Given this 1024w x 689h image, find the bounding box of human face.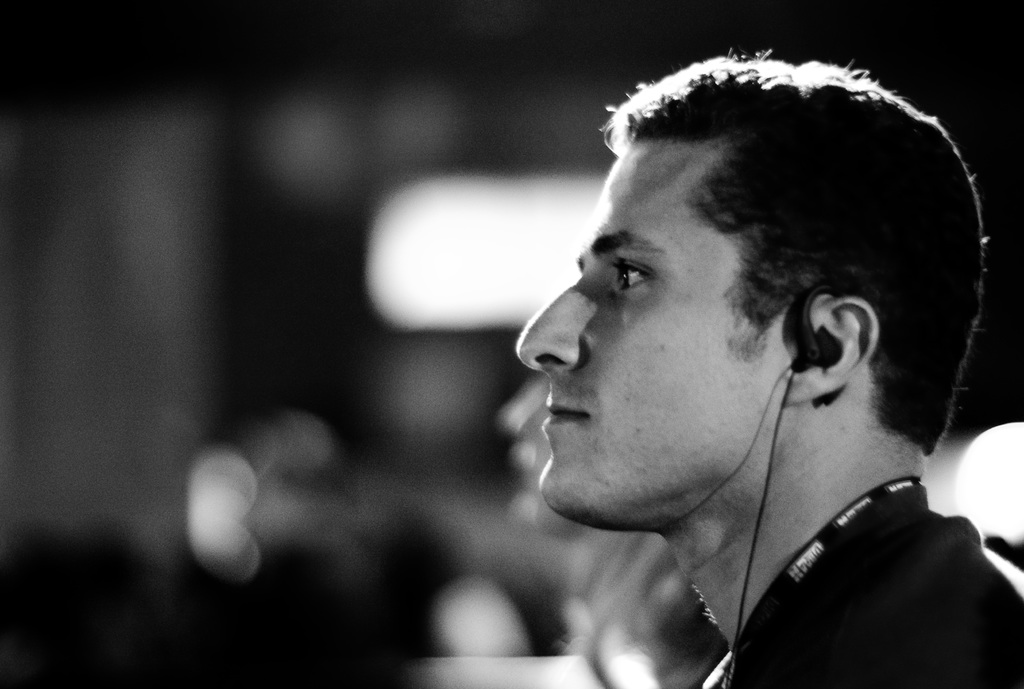
l=515, t=134, r=797, b=528.
